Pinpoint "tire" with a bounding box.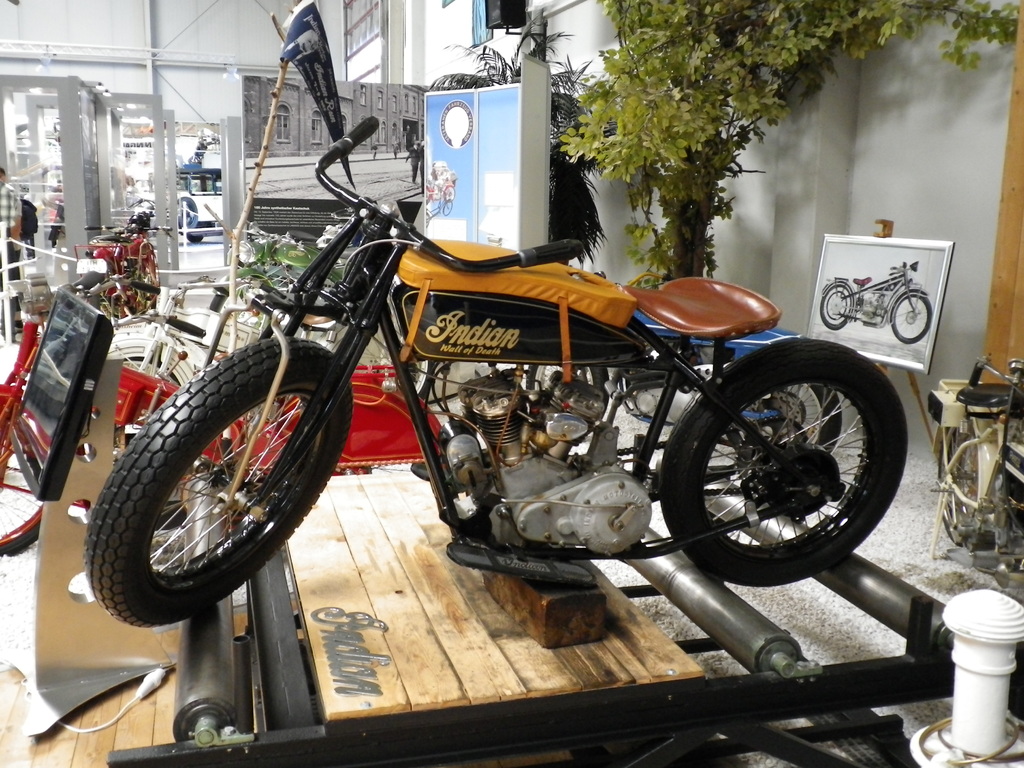
<bbox>175, 195, 198, 229</bbox>.
